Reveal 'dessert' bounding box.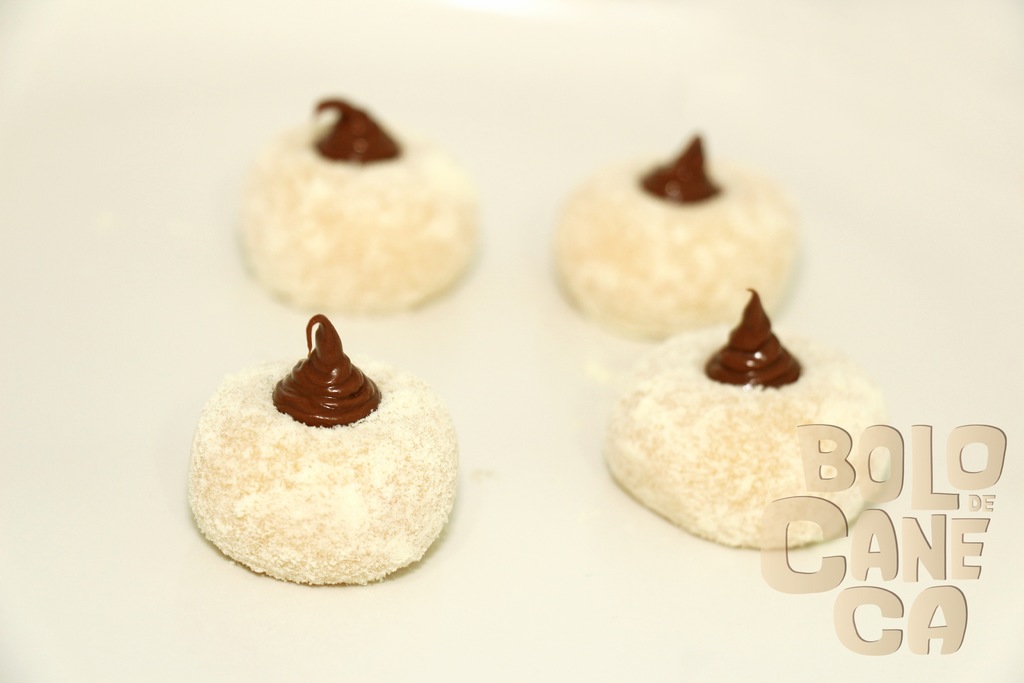
Revealed: bbox(177, 312, 459, 588).
